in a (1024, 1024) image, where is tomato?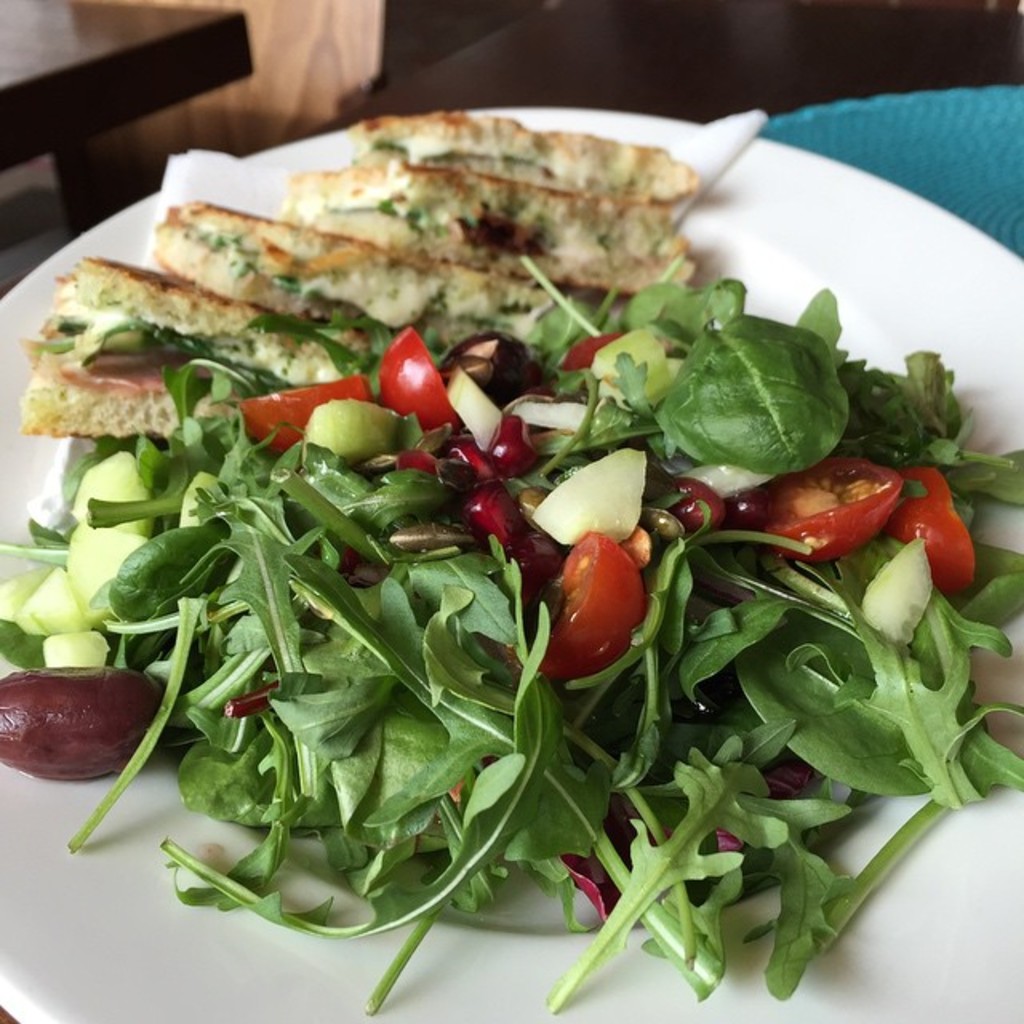
rect(773, 453, 901, 566).
